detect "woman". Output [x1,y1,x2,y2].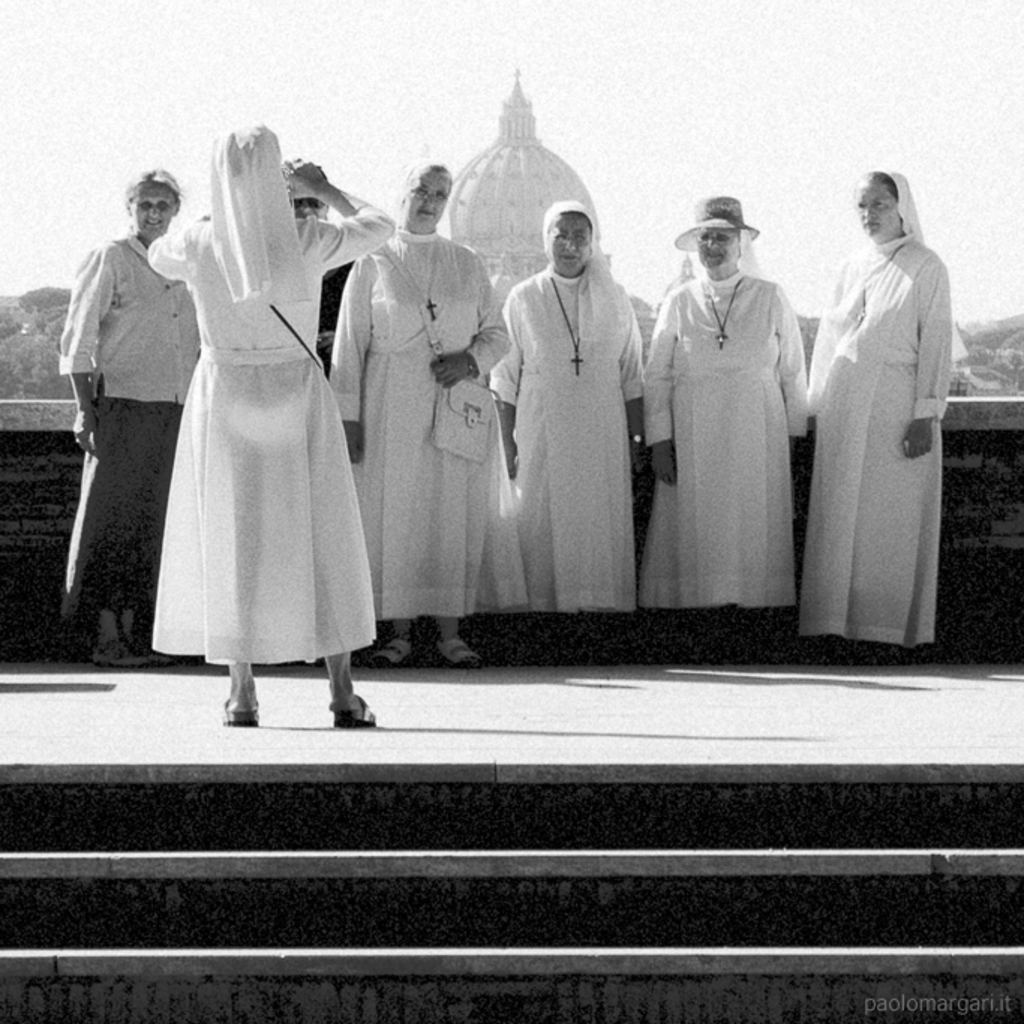
[646,190,813,661].
